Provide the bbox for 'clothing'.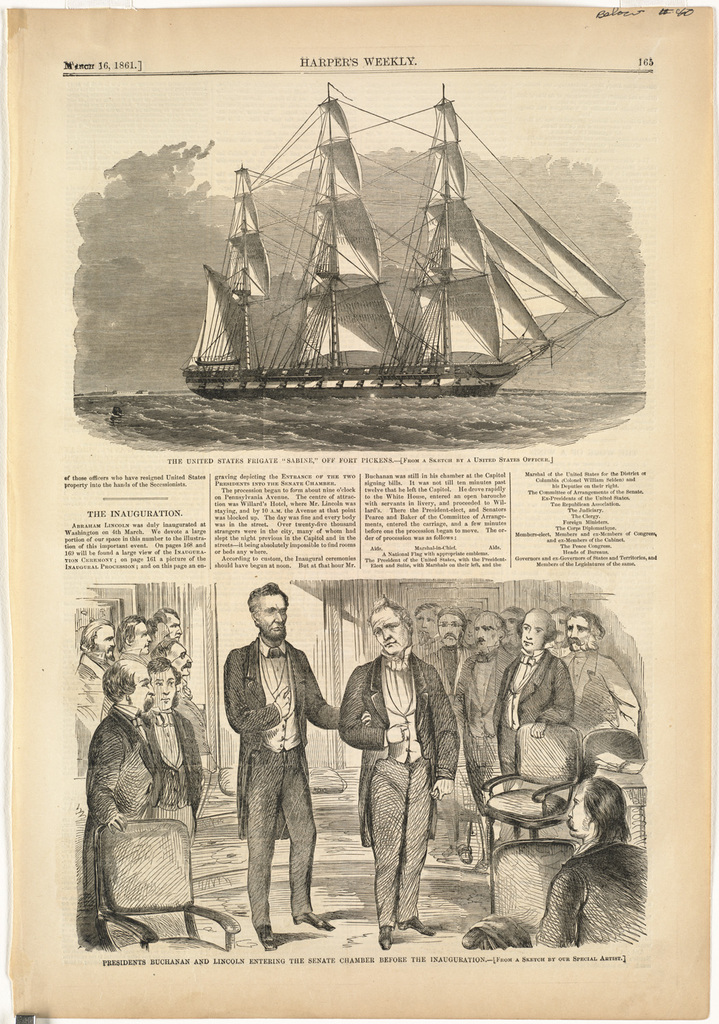
bbox=[543, 843, 648, 947].
